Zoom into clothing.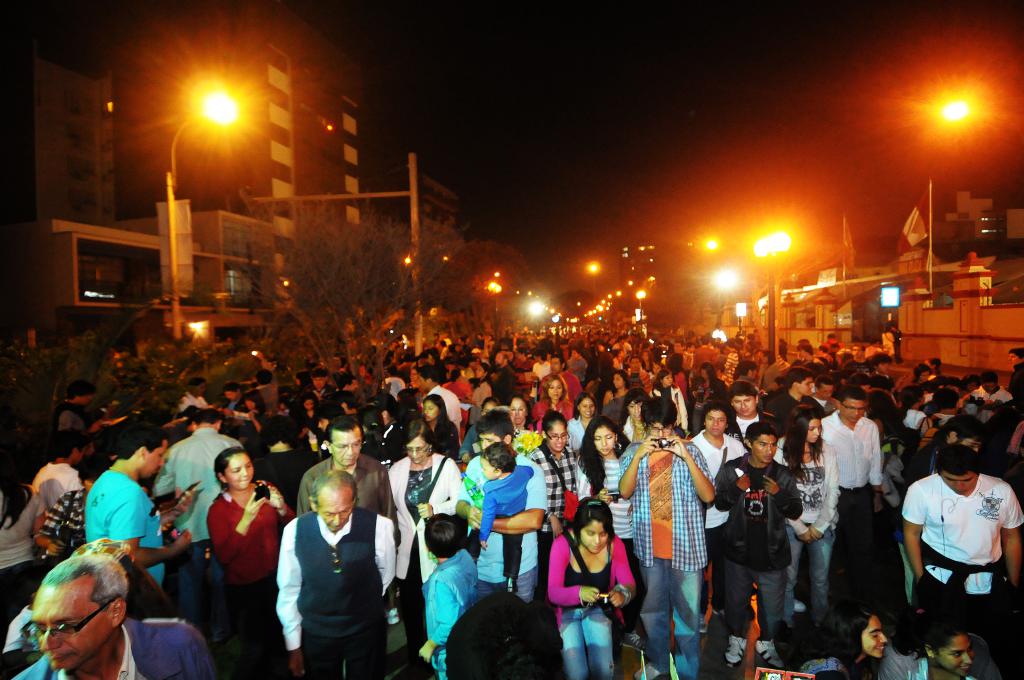
Zoom target: bbox=(205, 482, 289, 677).
